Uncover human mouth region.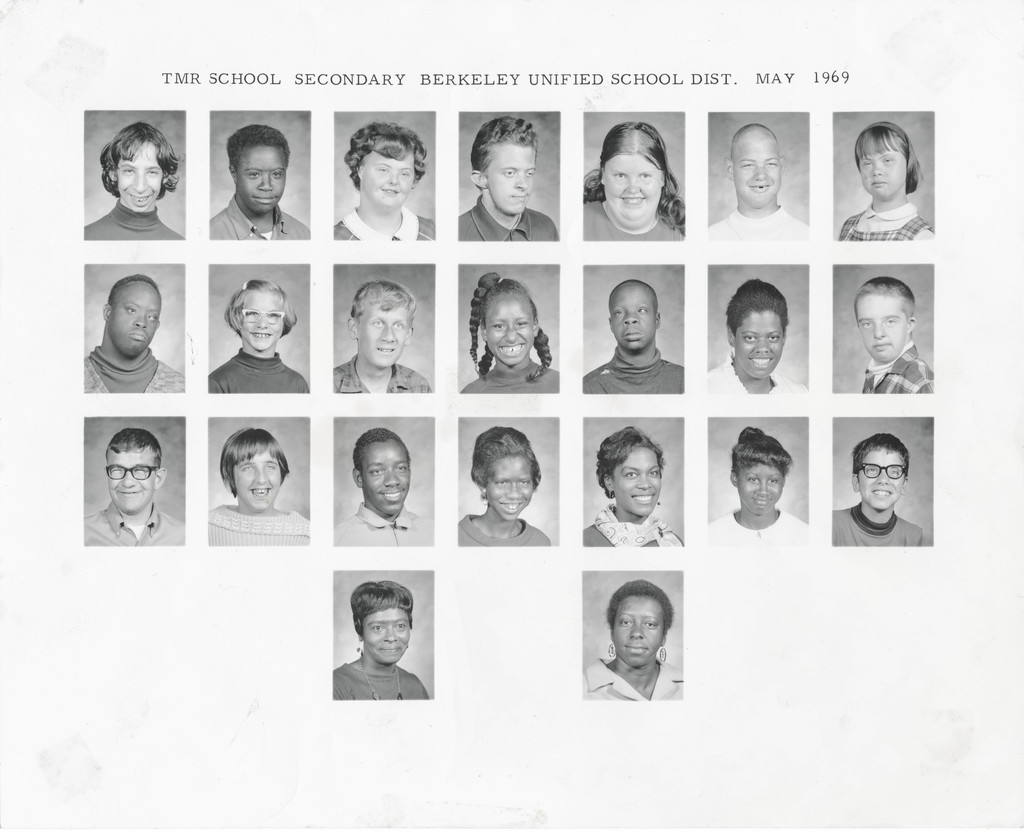
Uncovered: bbox(873, 340, 890, 348).
